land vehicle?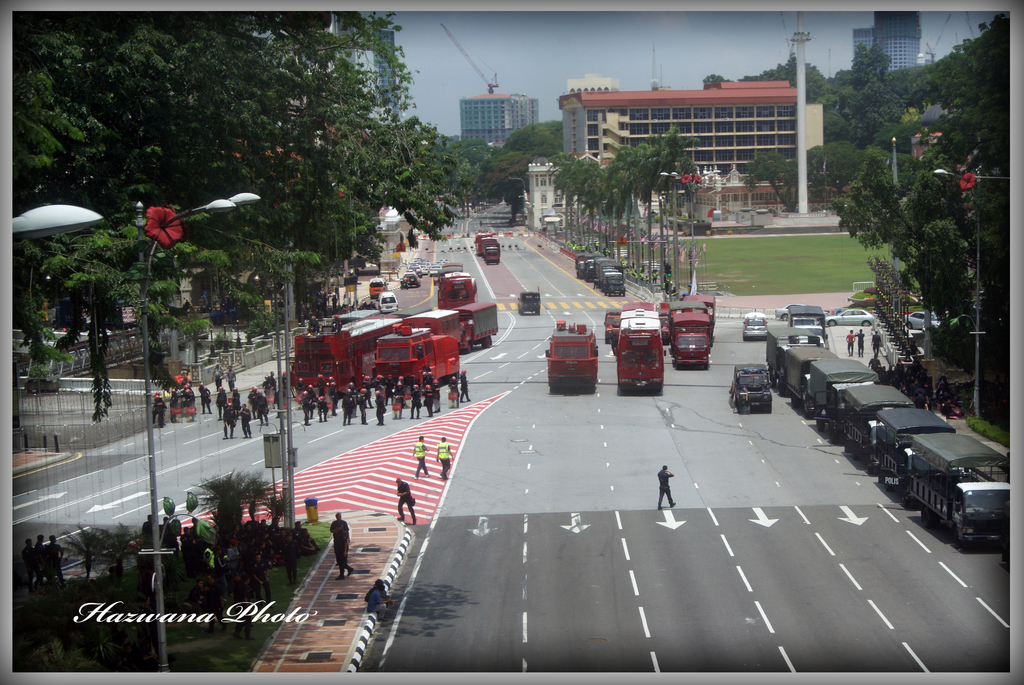
select_region(543, 318, 600, 397)
